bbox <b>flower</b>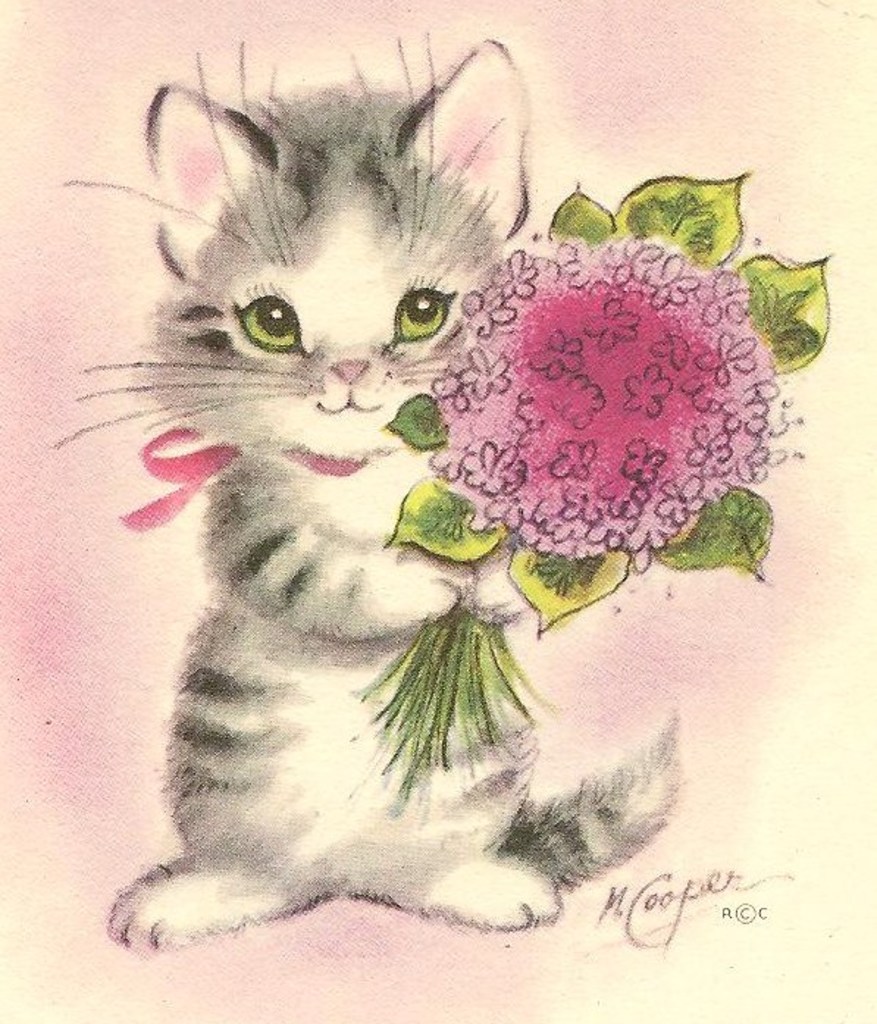
left=423, top=206, right=757, bottom=572
